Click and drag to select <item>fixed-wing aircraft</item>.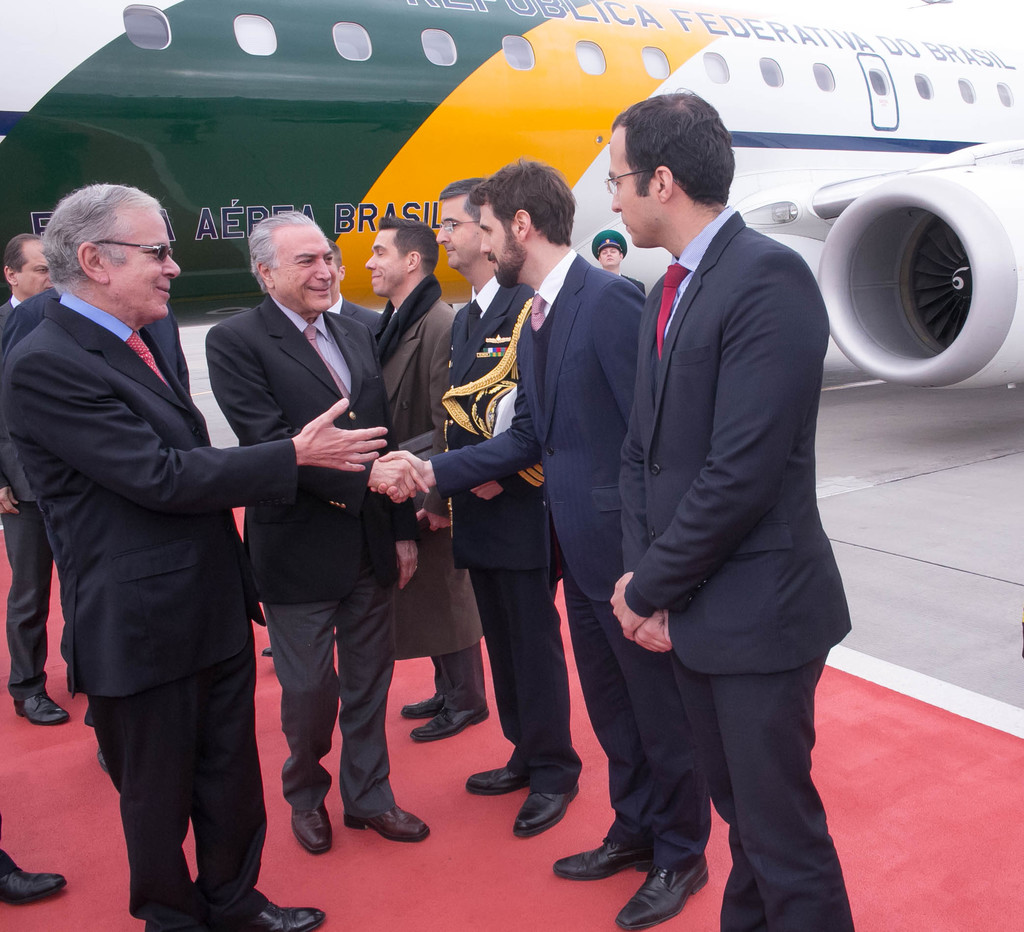
Selection: Rect(0, 0, 1023, 389).
